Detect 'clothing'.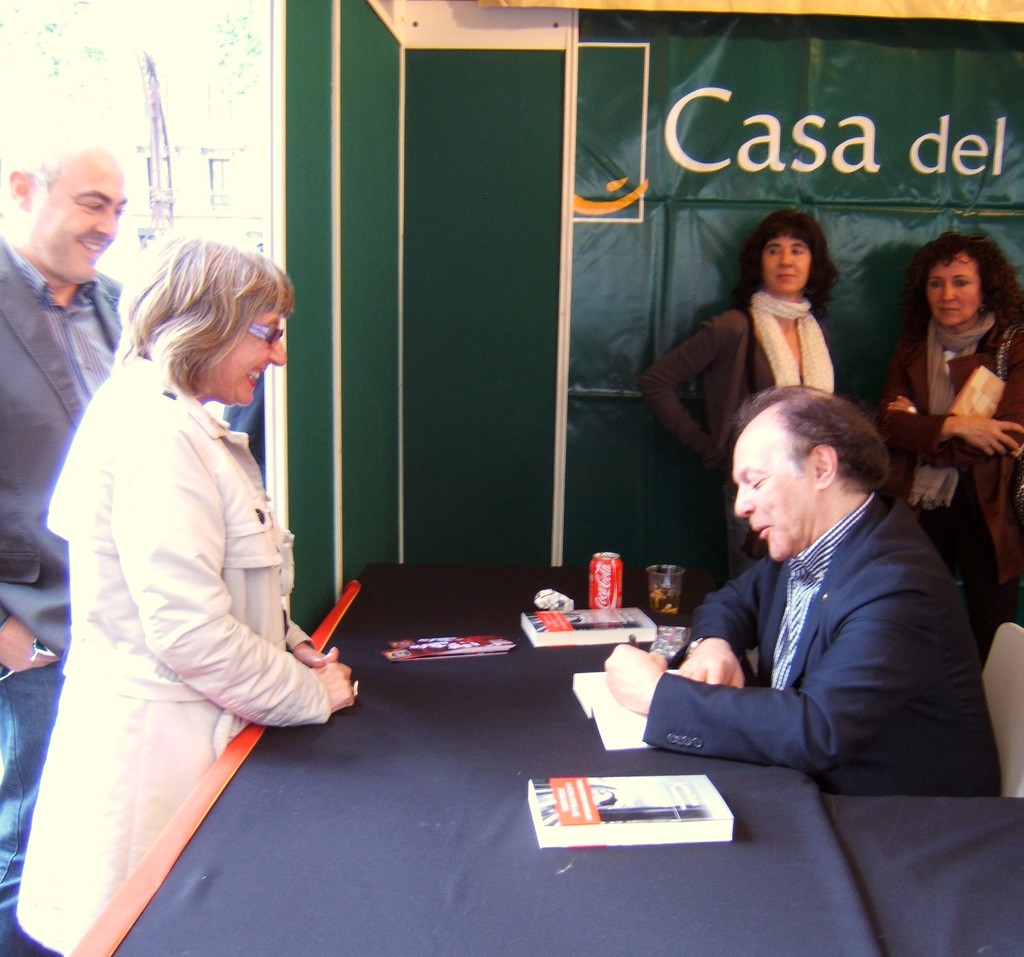
Detected at (879, 305, 1023, 657).
